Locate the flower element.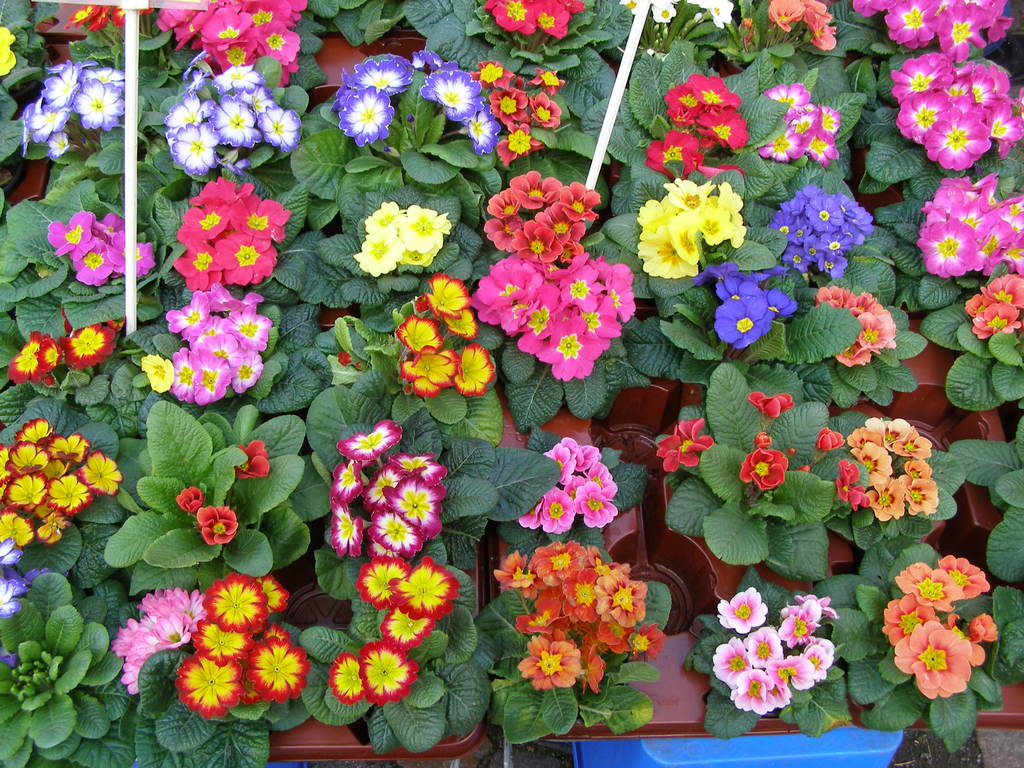
Element bbox: 321, 417, 449, 547.
